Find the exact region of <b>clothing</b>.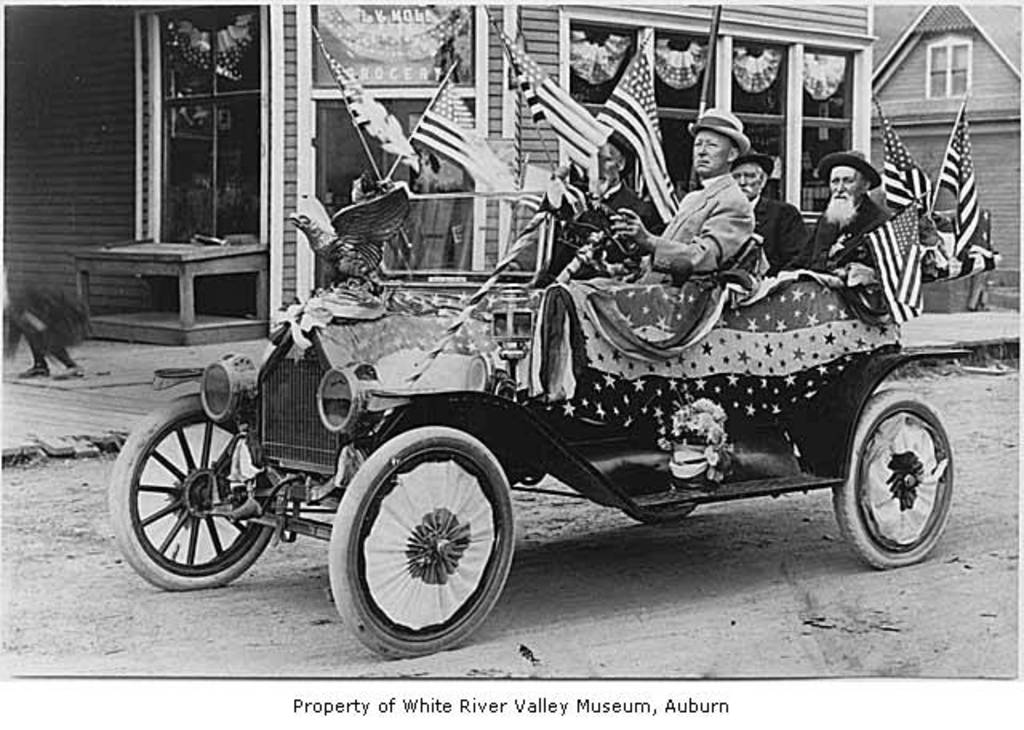
Exact region: crop(810, 197, 877, 269).
